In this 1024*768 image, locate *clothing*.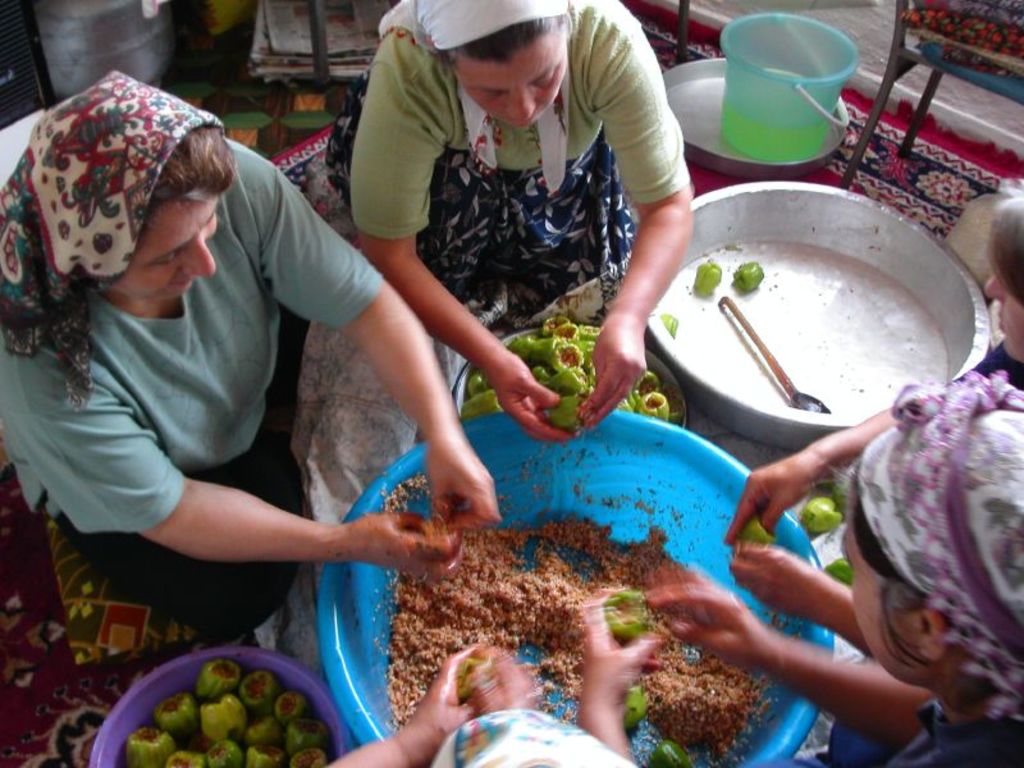
Bounding box: locate(433, 705, 637, 767).
